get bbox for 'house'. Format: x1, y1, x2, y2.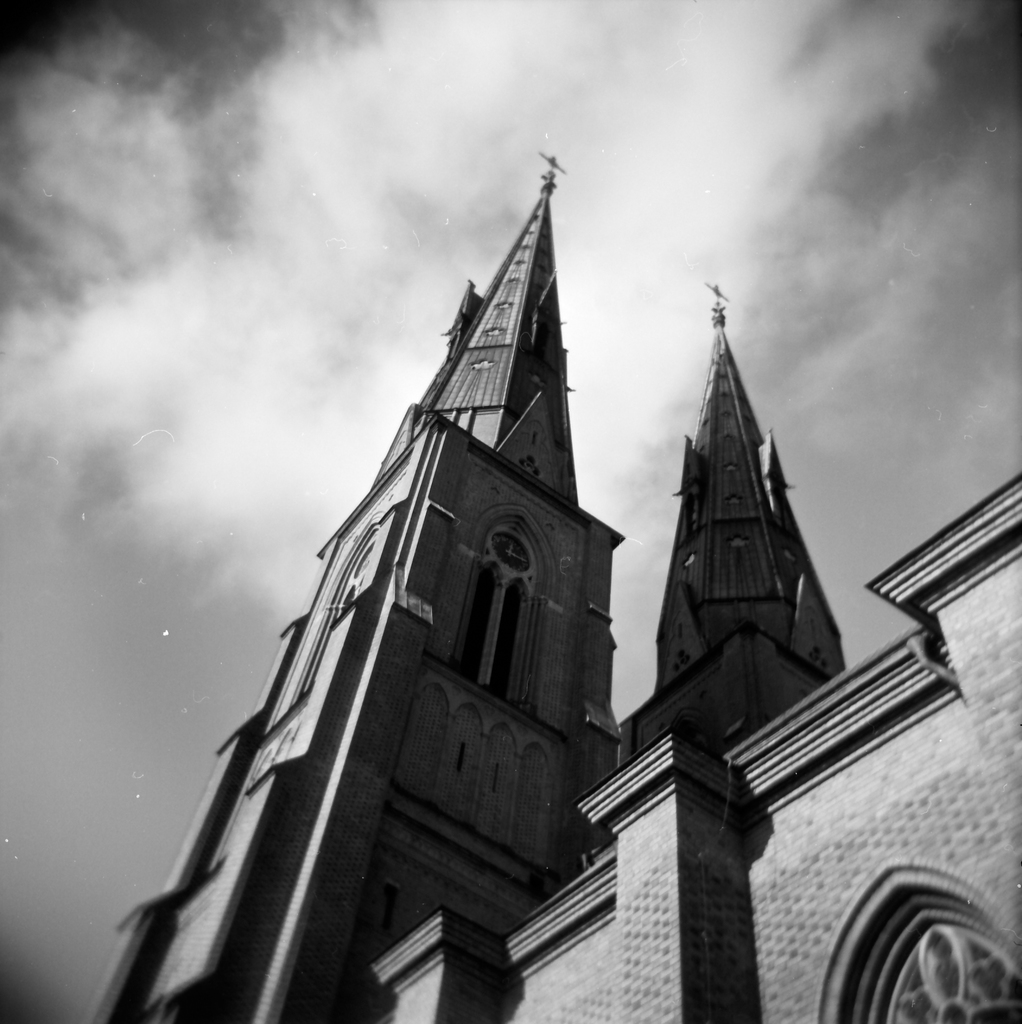
81, 157, 1021, 1023.
